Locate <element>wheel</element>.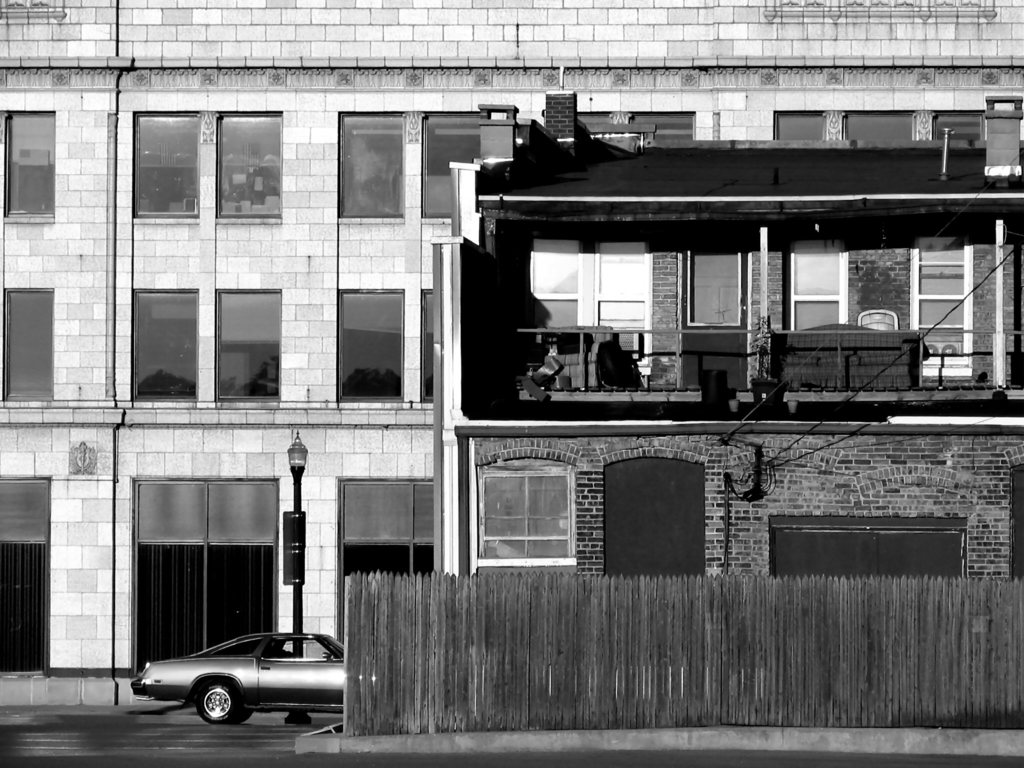
Bounding box: <bbox>190, 677, 243, 726</bbox>.
